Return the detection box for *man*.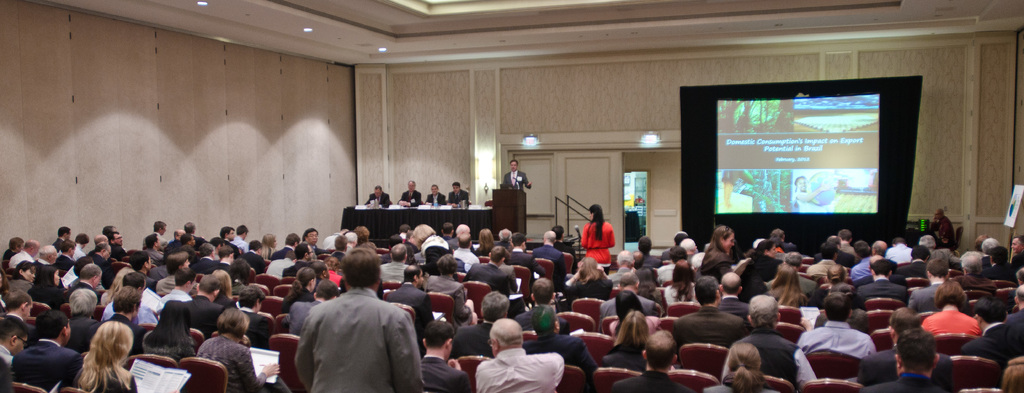
[x1=856, y1=261, x2=908, y2=307].
